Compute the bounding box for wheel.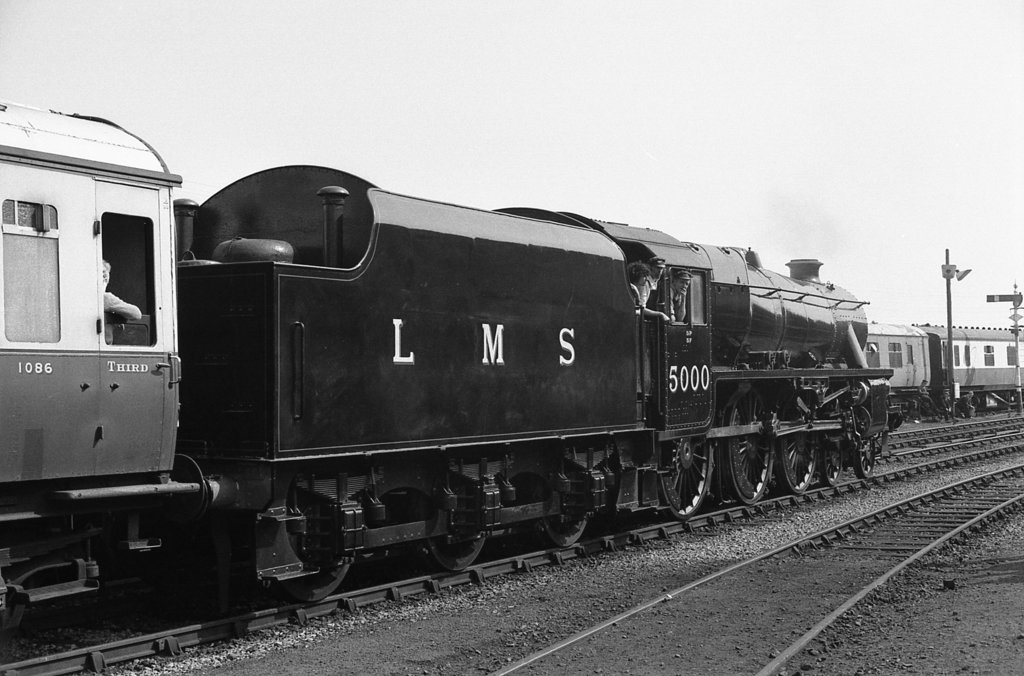
816,445,845,487.
